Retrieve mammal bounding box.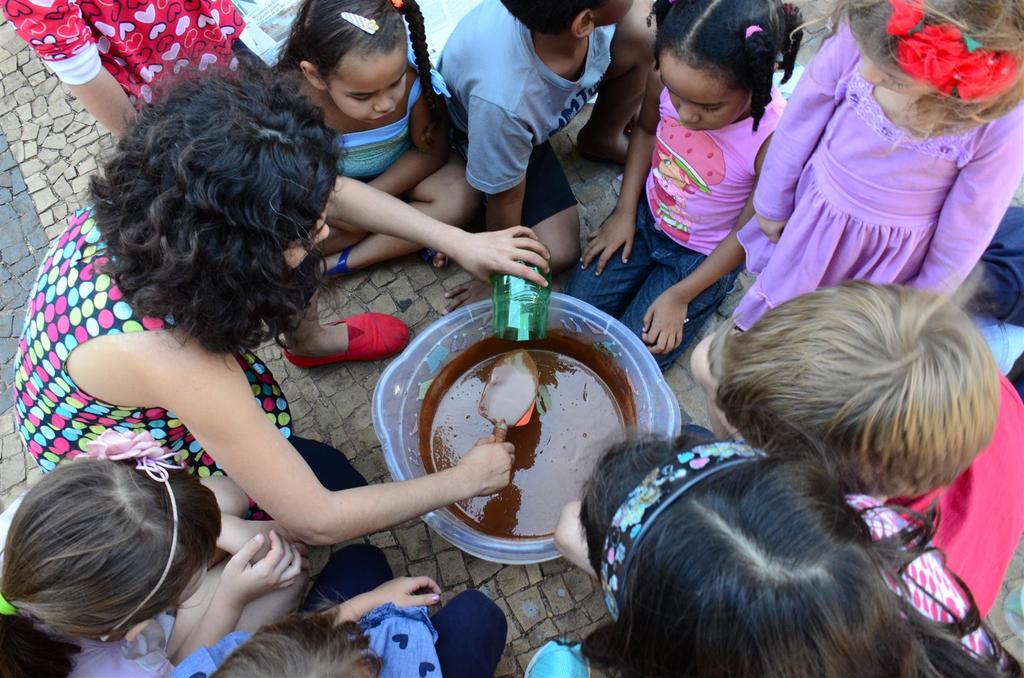
Bounding box: box=[557, 1, 791, 374].
